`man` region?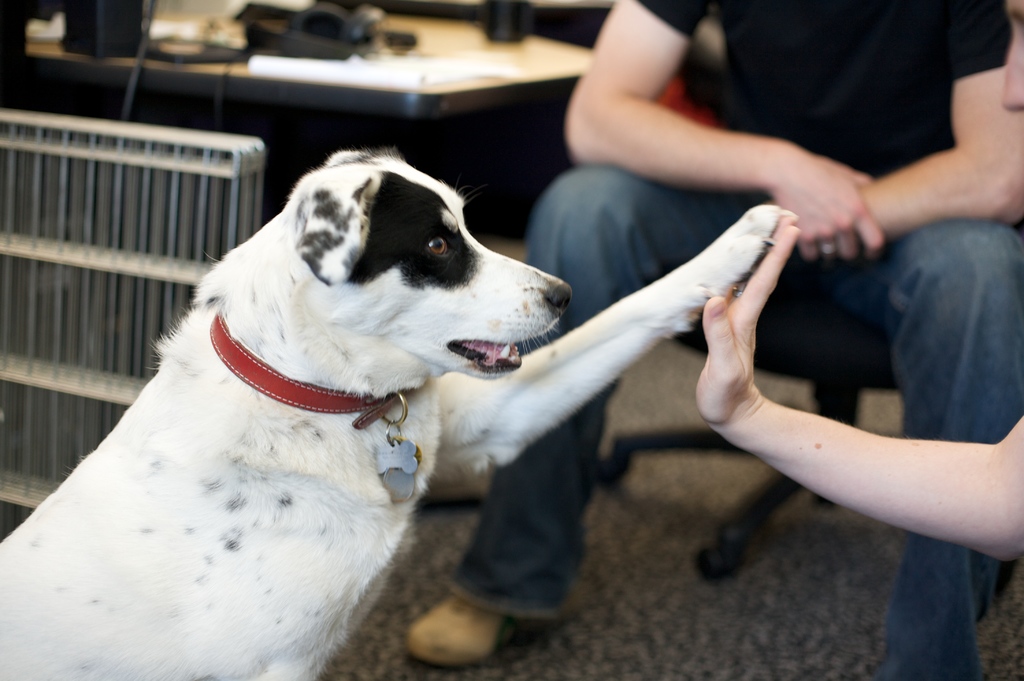
region(404, 0, 1023, 680)
